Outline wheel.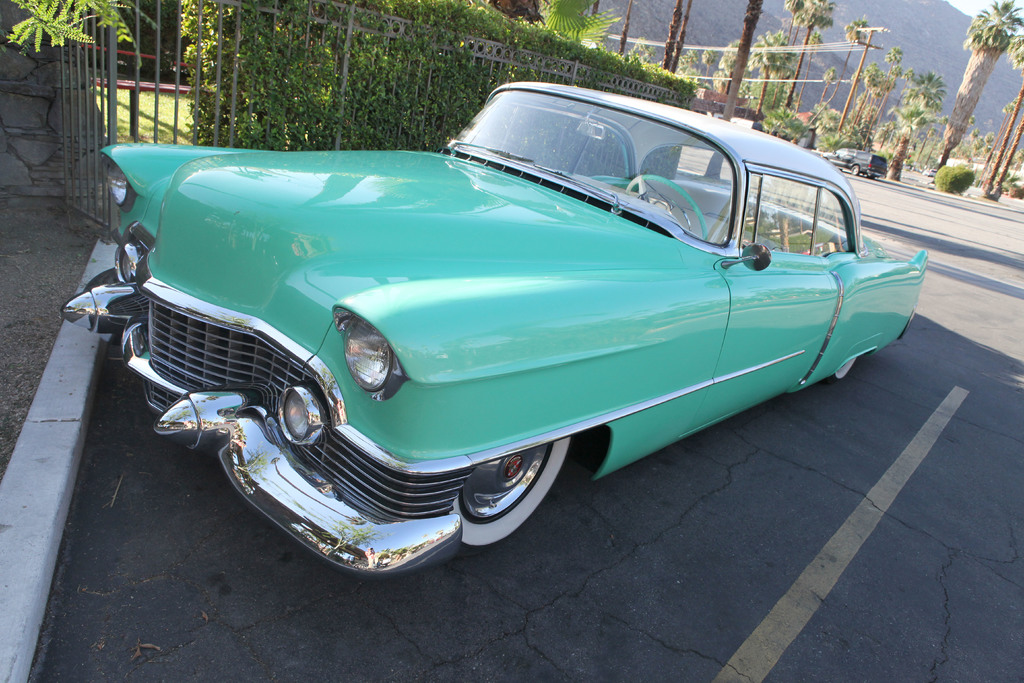
Outline: locate(619, 174, 714, 241).
